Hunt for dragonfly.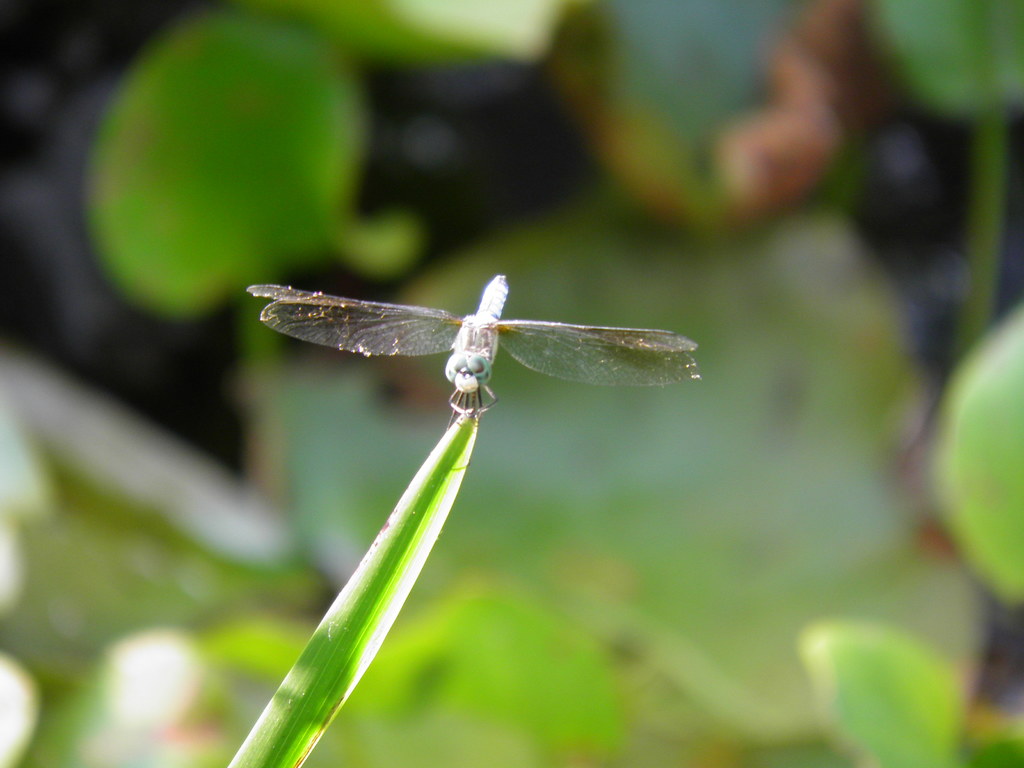
Hunted down at [left=244, top=271, right=702, bottom=435].
